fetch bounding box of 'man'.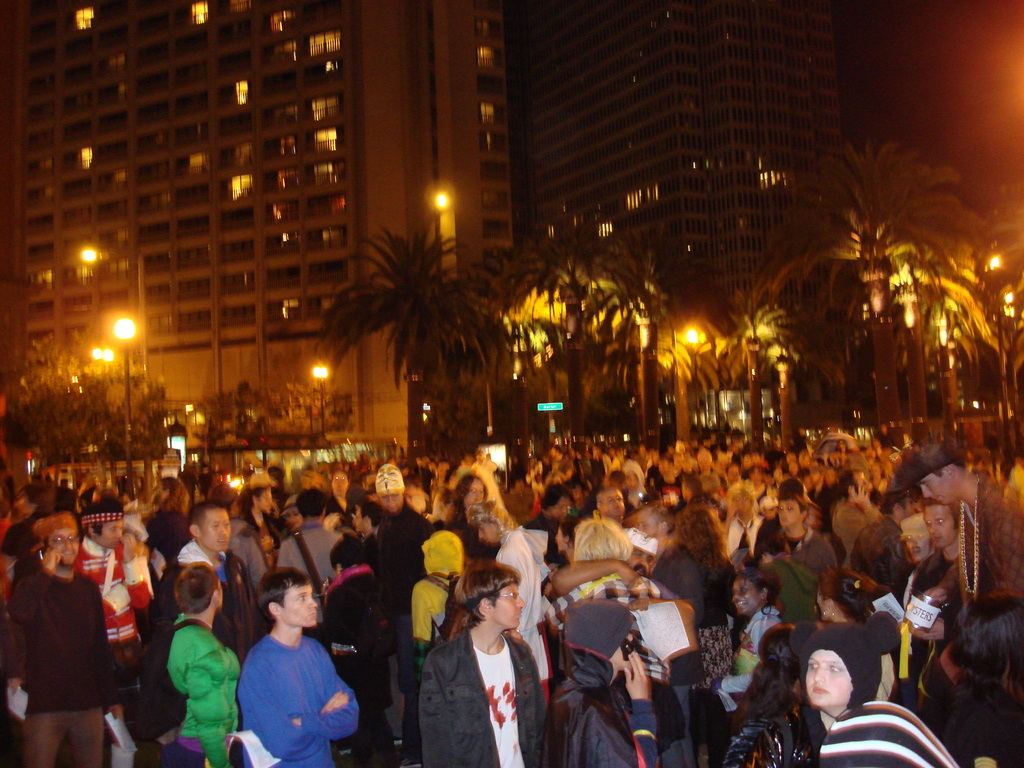
Bbox: [left=353, top=500, right=382, bottom=547].
